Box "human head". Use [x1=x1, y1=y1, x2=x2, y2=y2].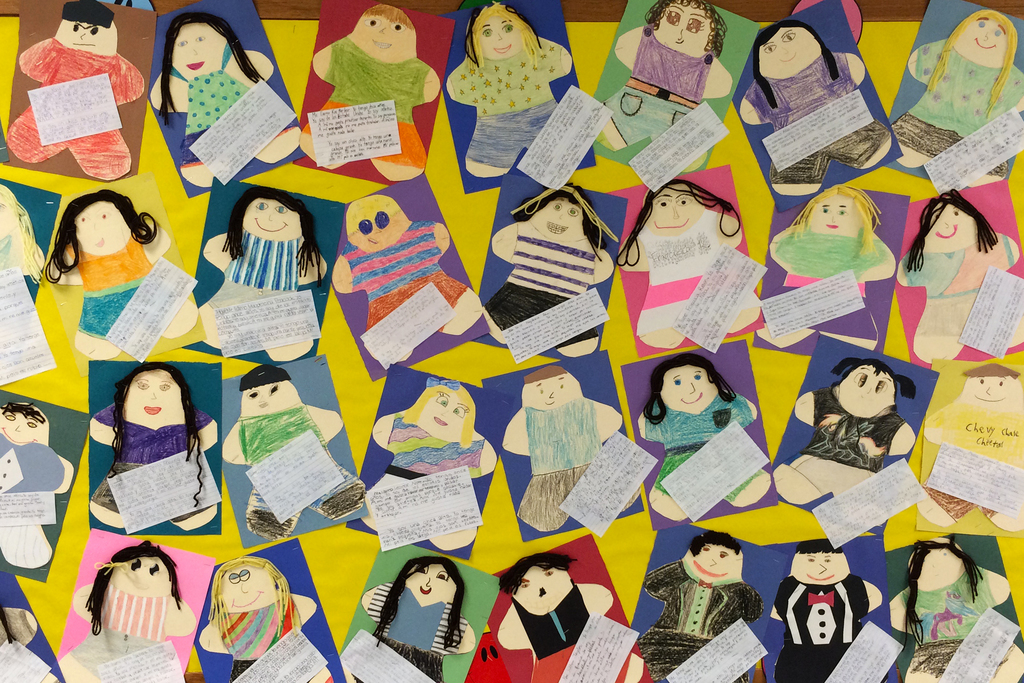
[x1=792, y1=536, x2=851, y2=583].
